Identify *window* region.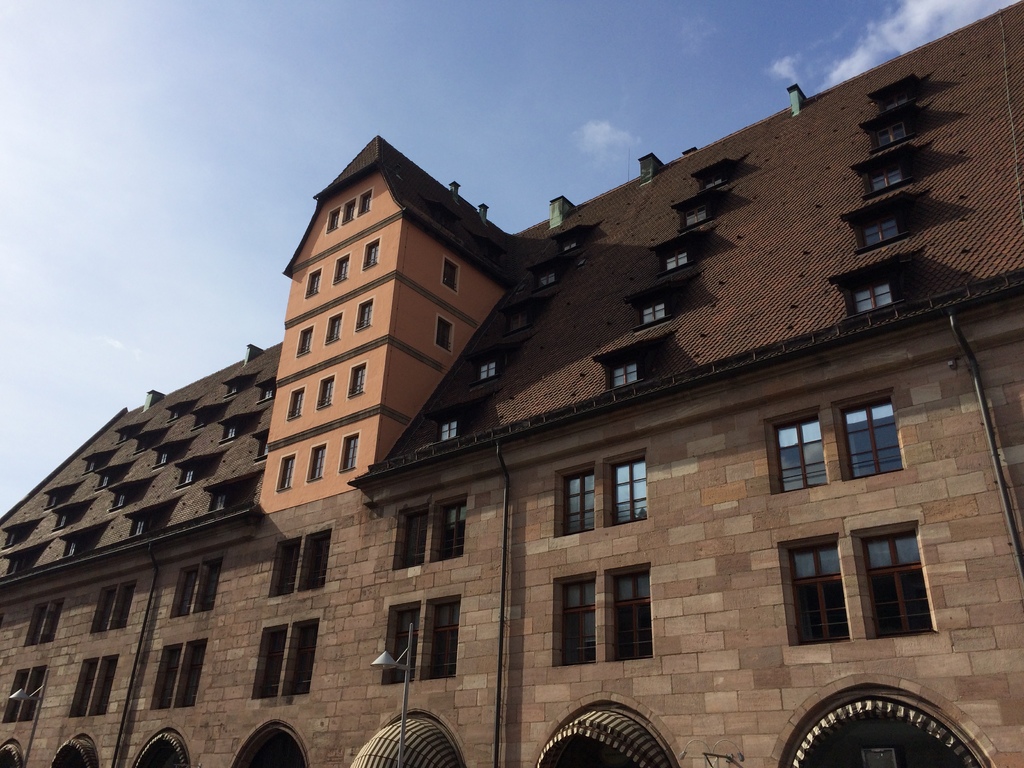
Region: <box>537,268,556,289</box>.
